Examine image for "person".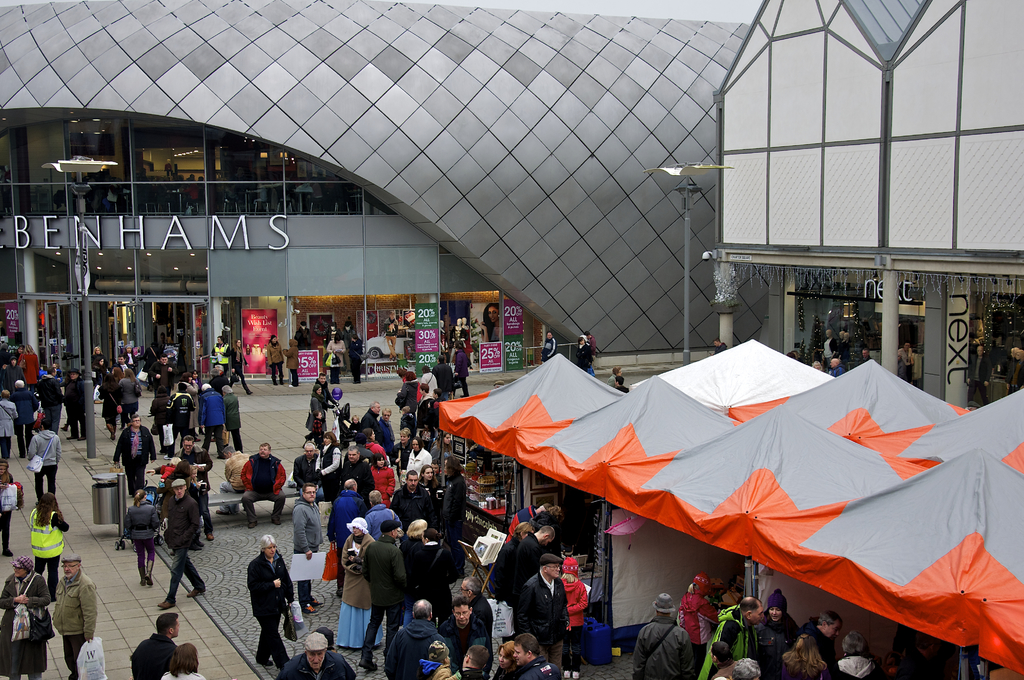
Examination result: <region>394, 470, 420, 519</region>.
